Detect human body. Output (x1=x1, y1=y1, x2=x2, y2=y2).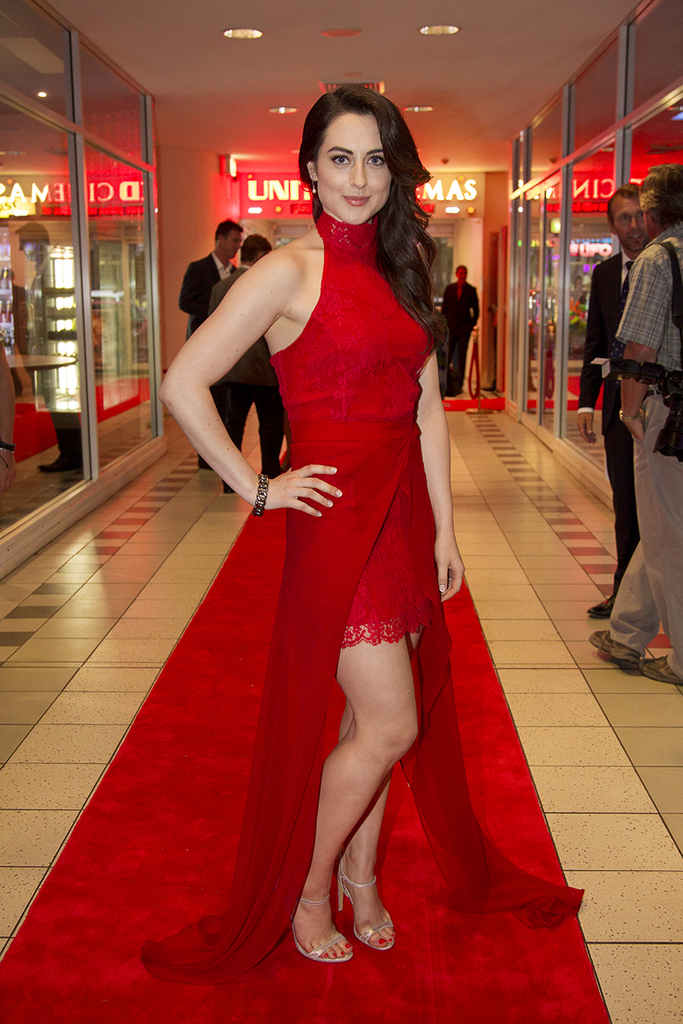
(x1=203, y1=264, x2=287, y2=497).
